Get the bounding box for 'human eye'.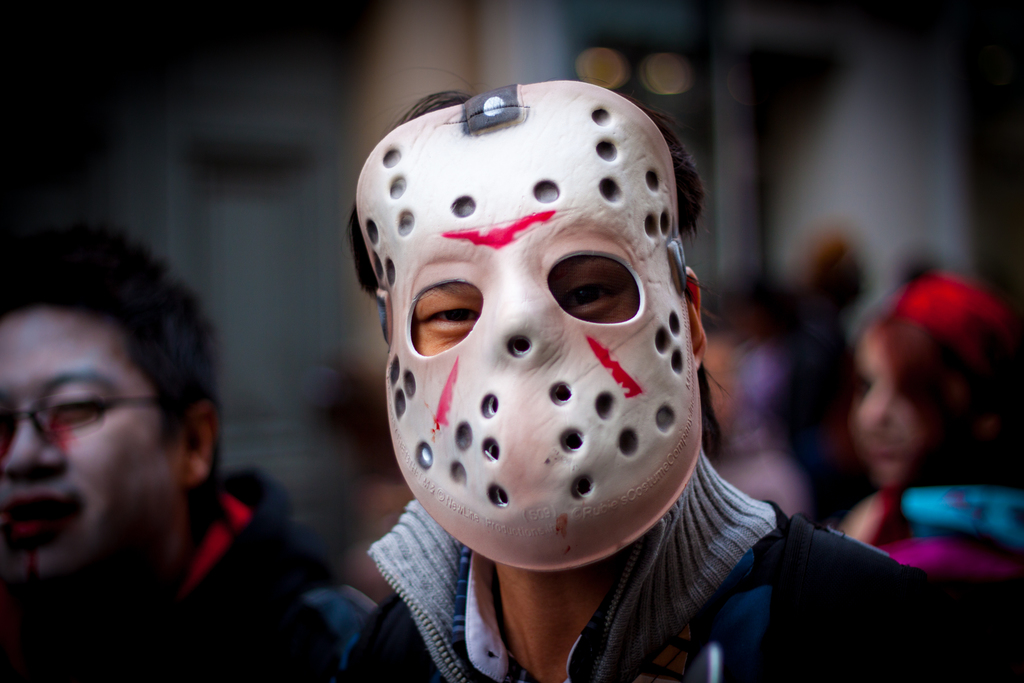
47/390/120/436.
